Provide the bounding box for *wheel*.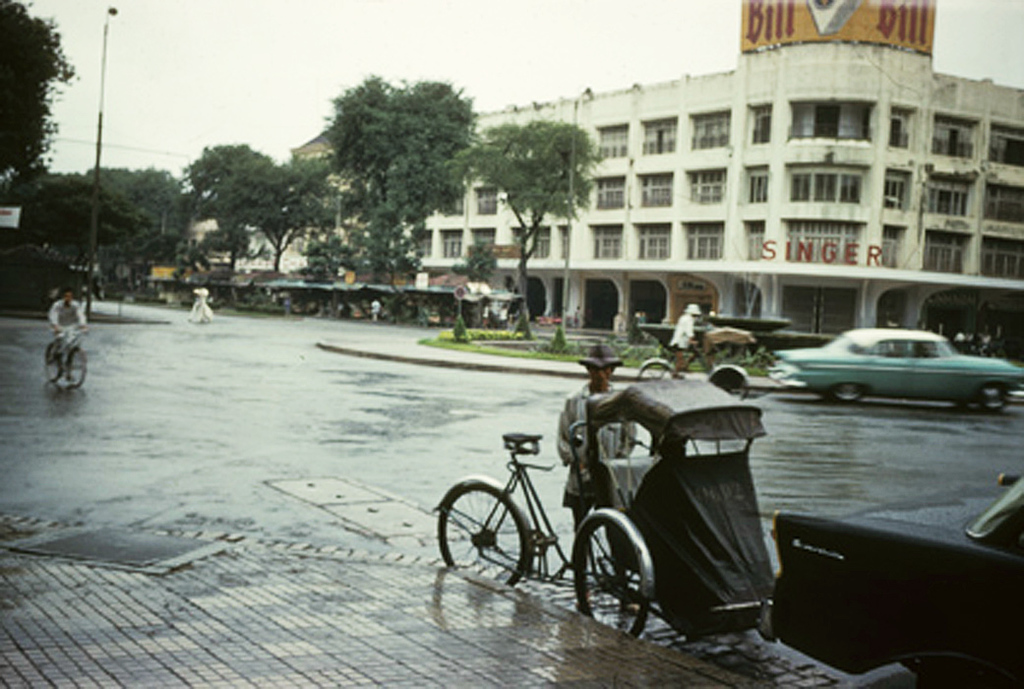
823/383/873/408.
